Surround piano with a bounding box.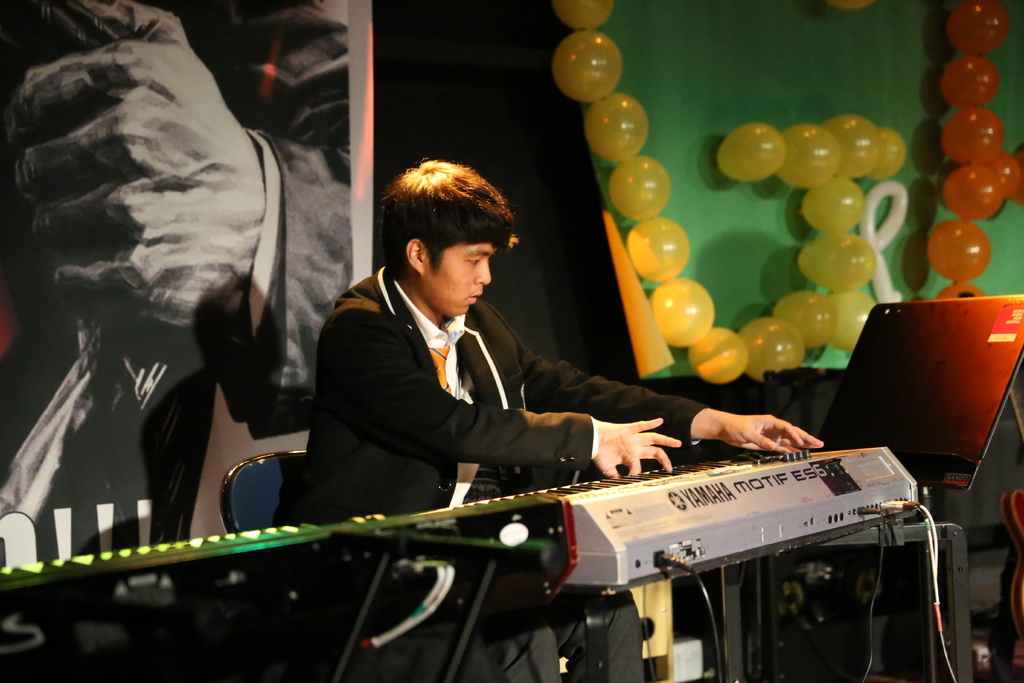
detection(305, 404, 960, 654).
